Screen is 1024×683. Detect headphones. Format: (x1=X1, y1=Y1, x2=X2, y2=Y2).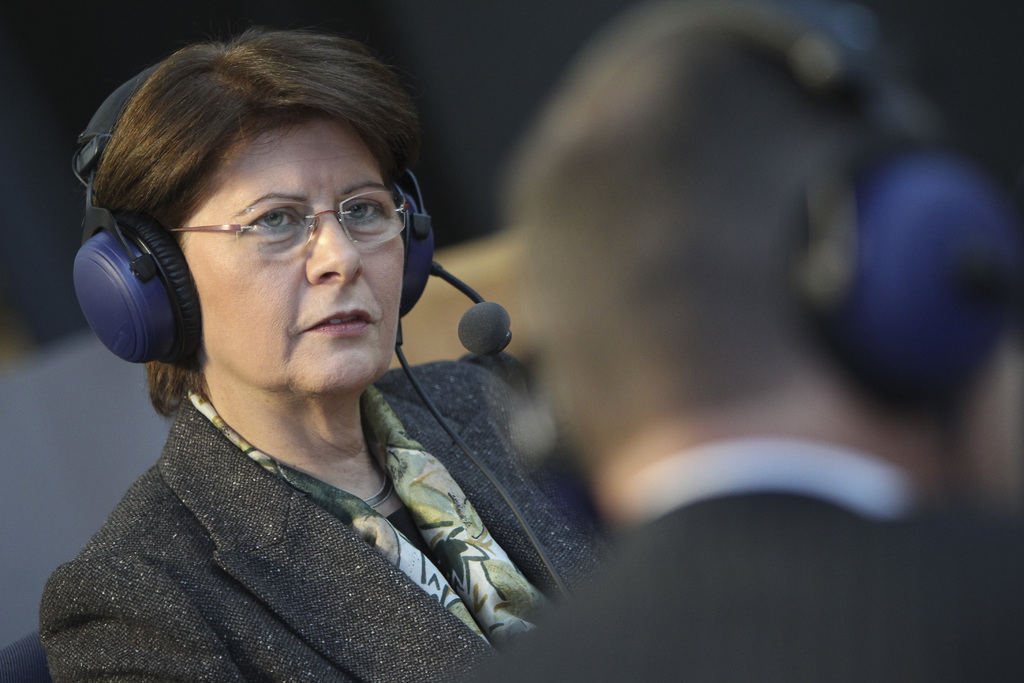
(x1=105, y1=107, x2=454, y2=397).
